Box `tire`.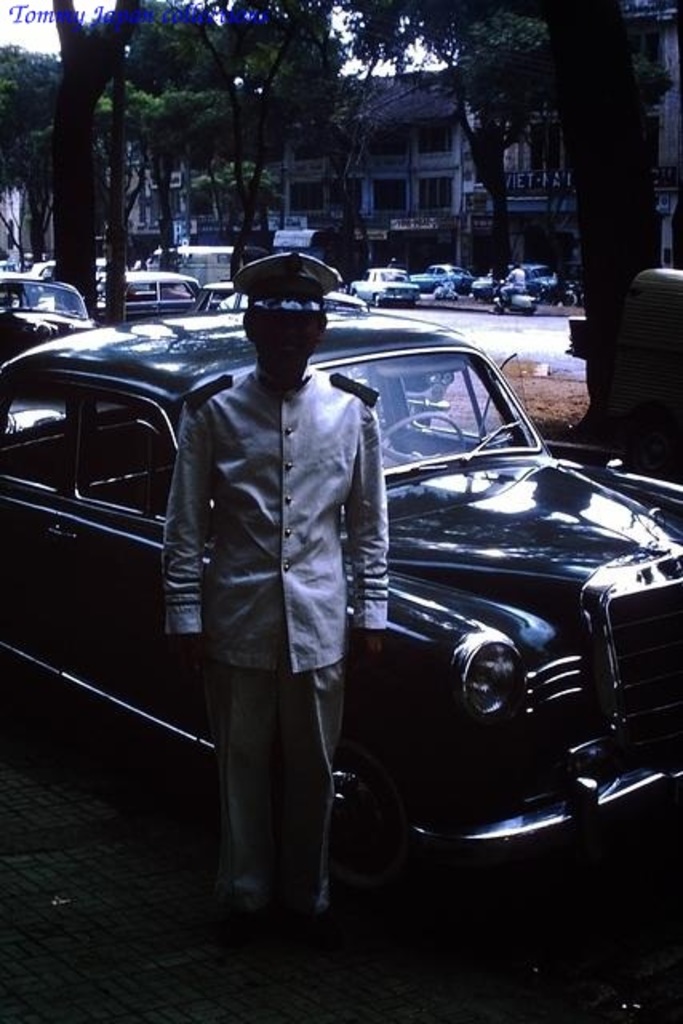
345 286 363 294.
